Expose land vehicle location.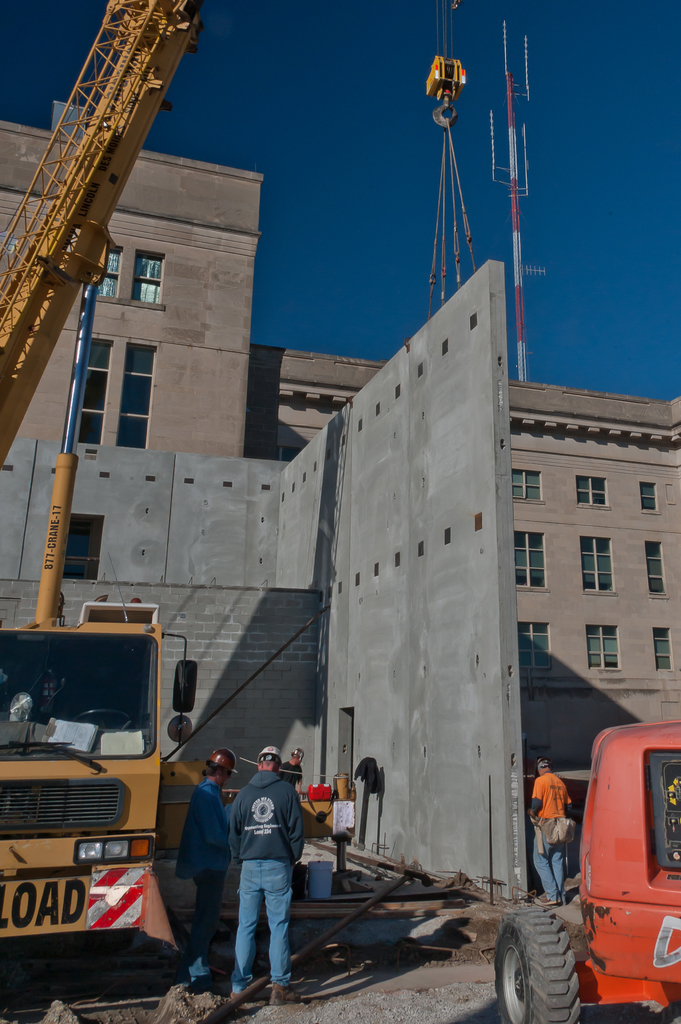
Exposed at <region>481, 714, 669, 1020</region>.
